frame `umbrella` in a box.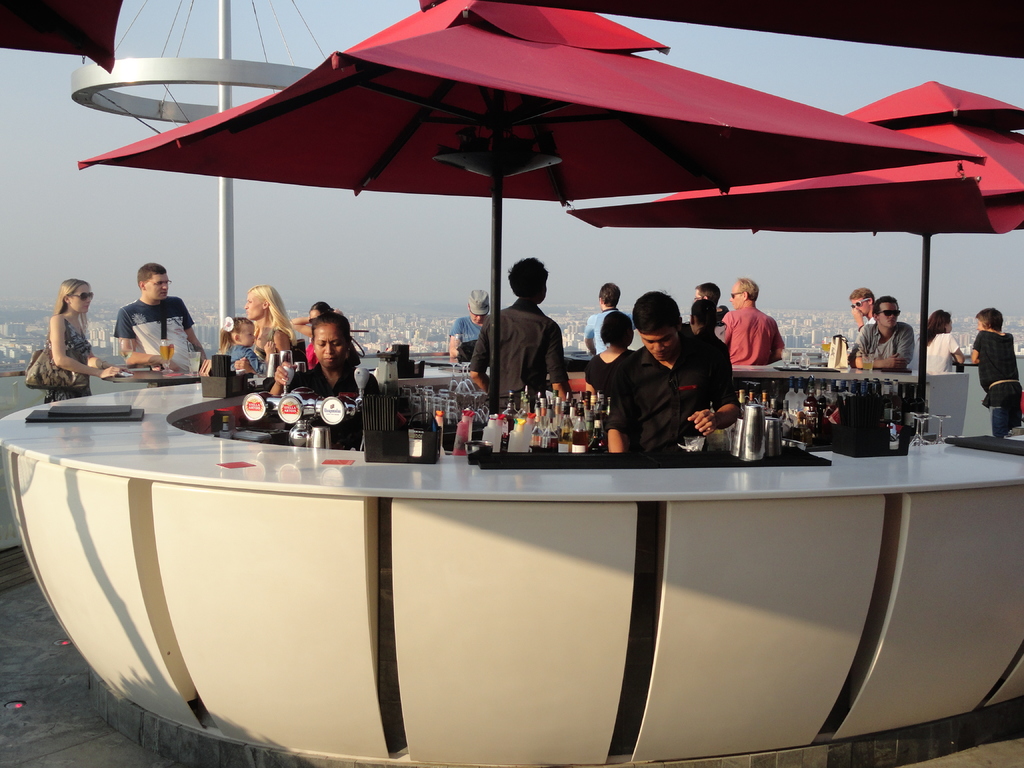
{"left": 568, "top": 80, "right": 1023, "bottom": 409}.
